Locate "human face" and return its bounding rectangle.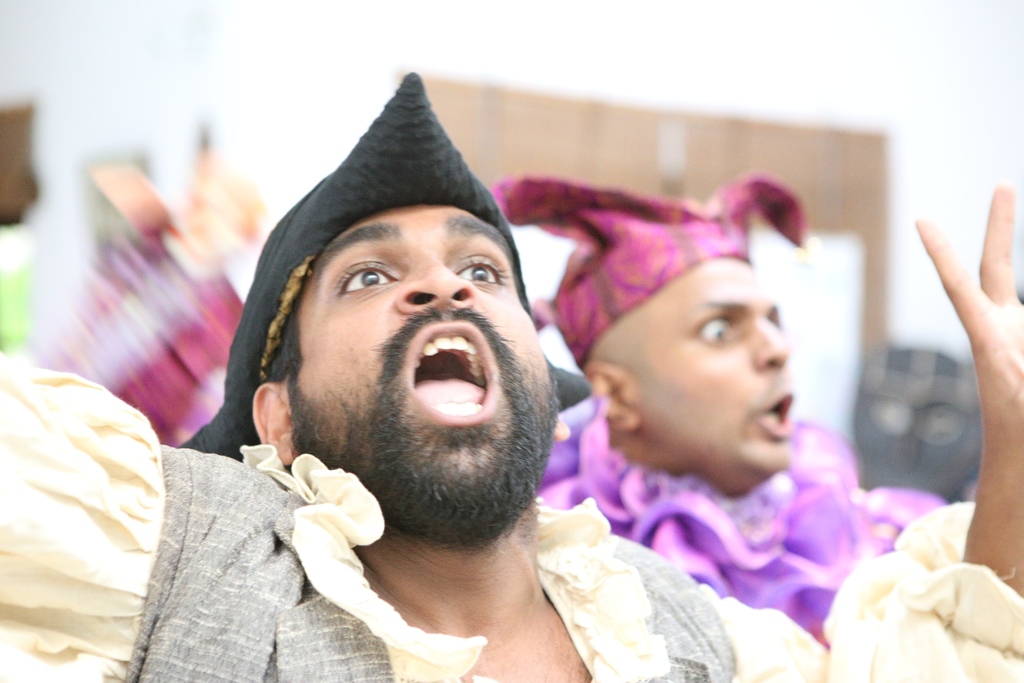
[left=289, top=203, right=554, bottom=541].
